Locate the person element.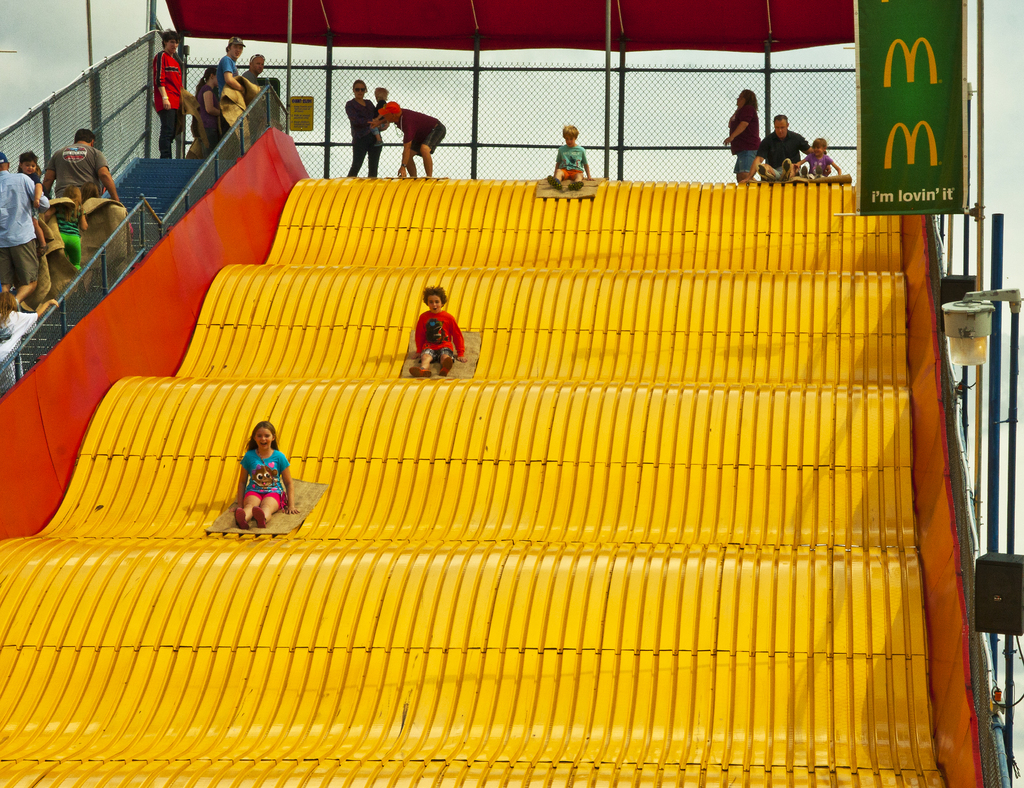
Element bbox: [185, 64, 218, 155].
